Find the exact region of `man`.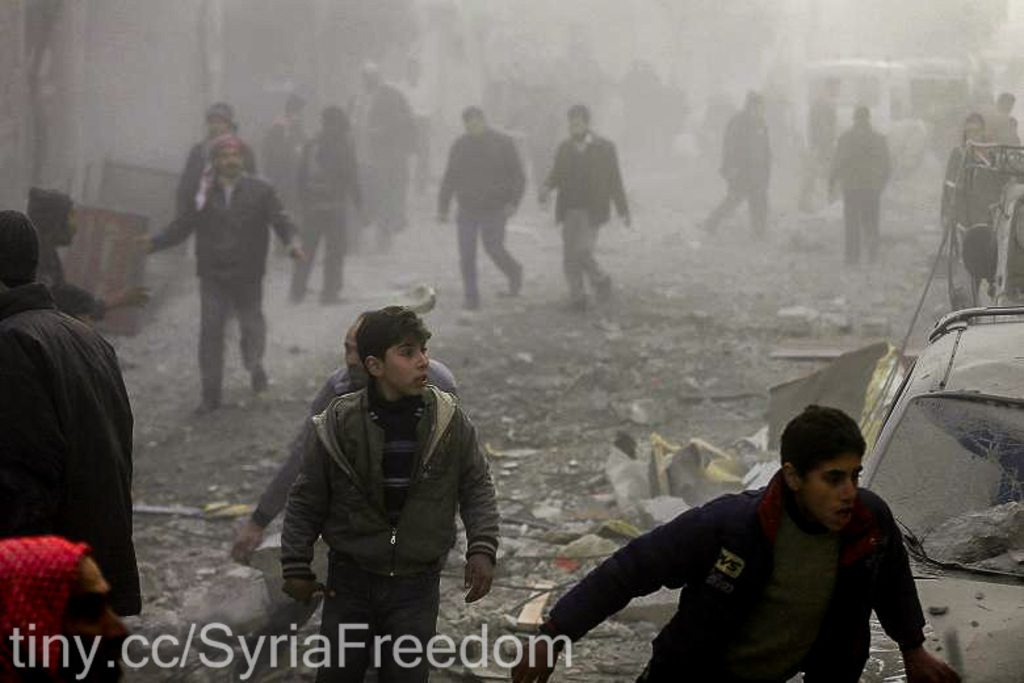
Exact region: x1=432, y1=102, x2=532, y2=298.
